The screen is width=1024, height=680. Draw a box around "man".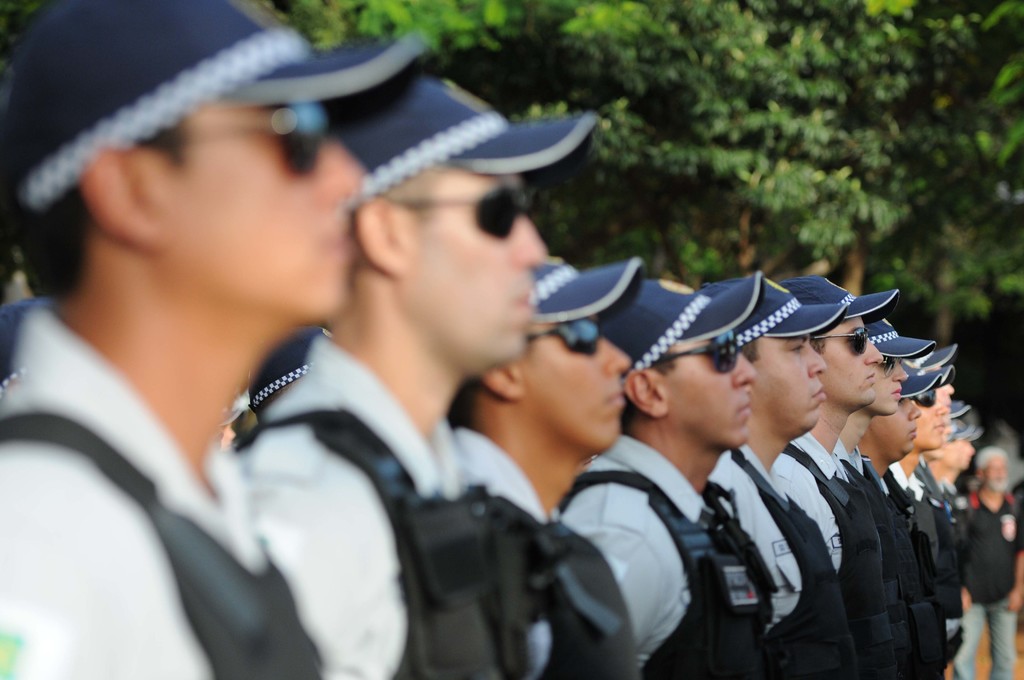
(x1=780, y1=277, x2=906, y2=670).
